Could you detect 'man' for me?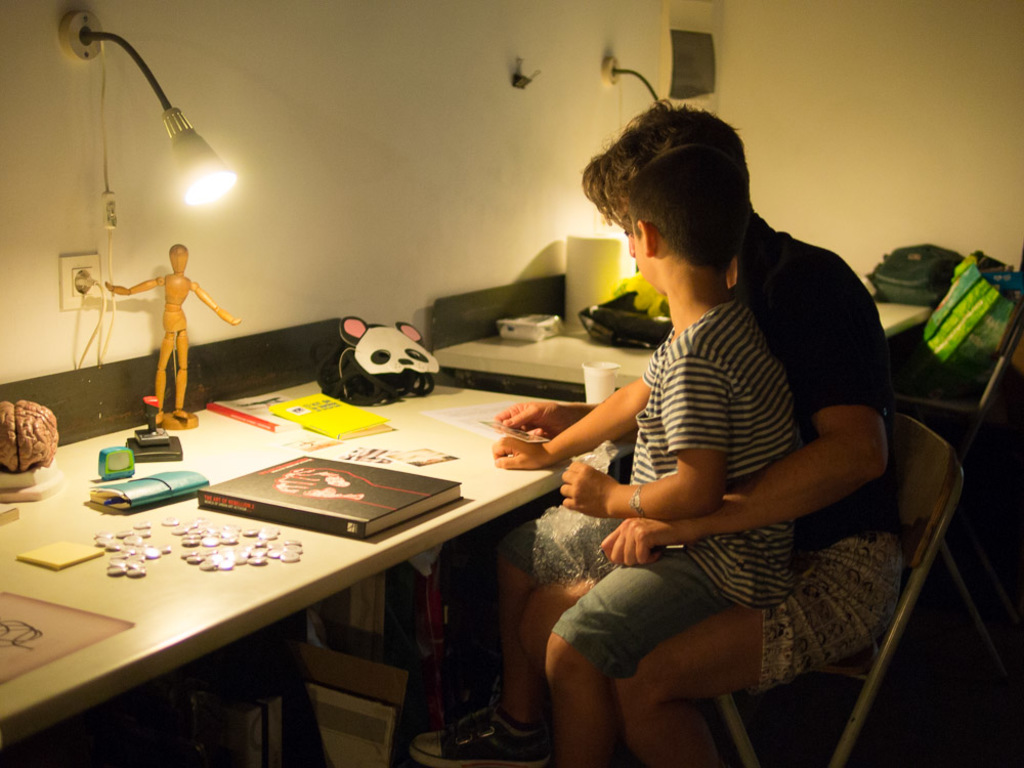
Detection result: [left=406, top=98, right=913, bottom=767].
